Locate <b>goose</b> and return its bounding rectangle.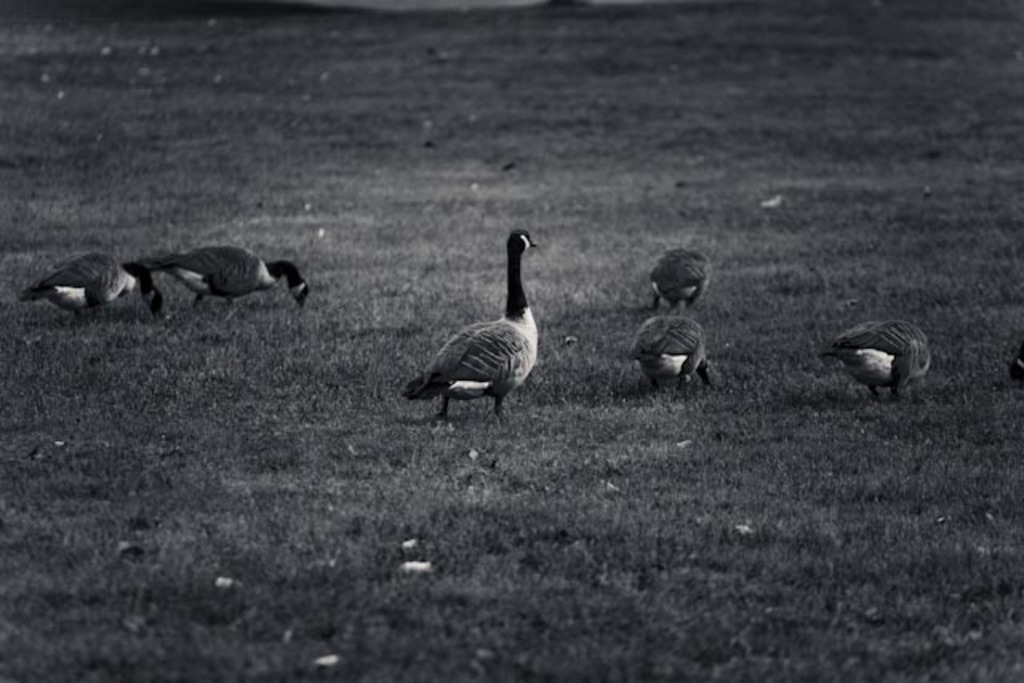
397, 218, 554, 421.
